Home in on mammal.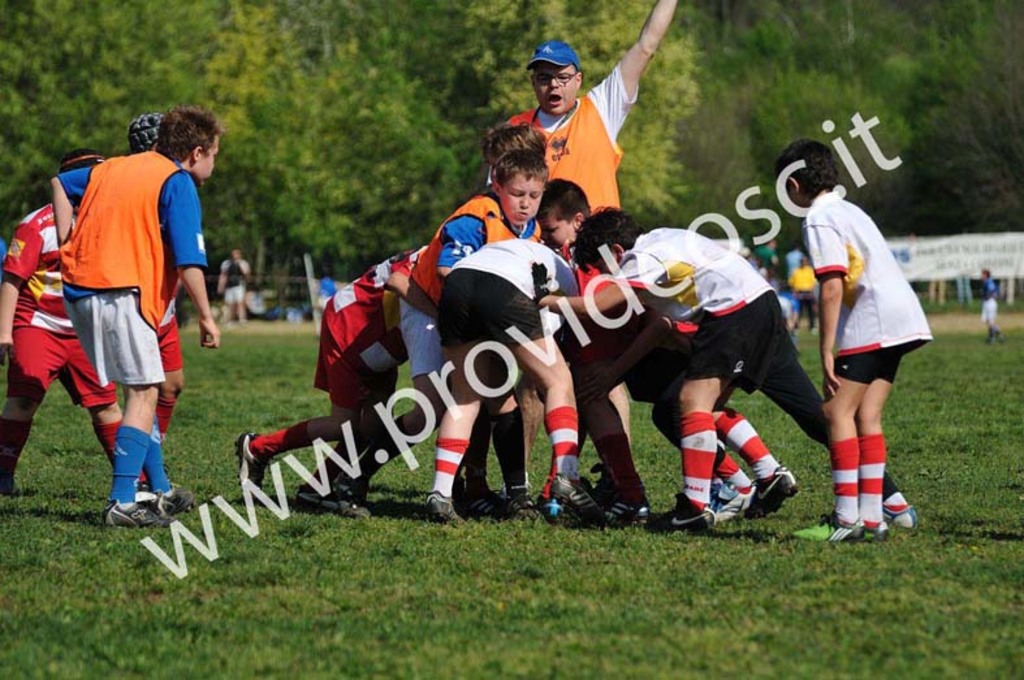
Homed in at {"x1": 772, "y1": 133, "x2": 930, "y2": 538}.
